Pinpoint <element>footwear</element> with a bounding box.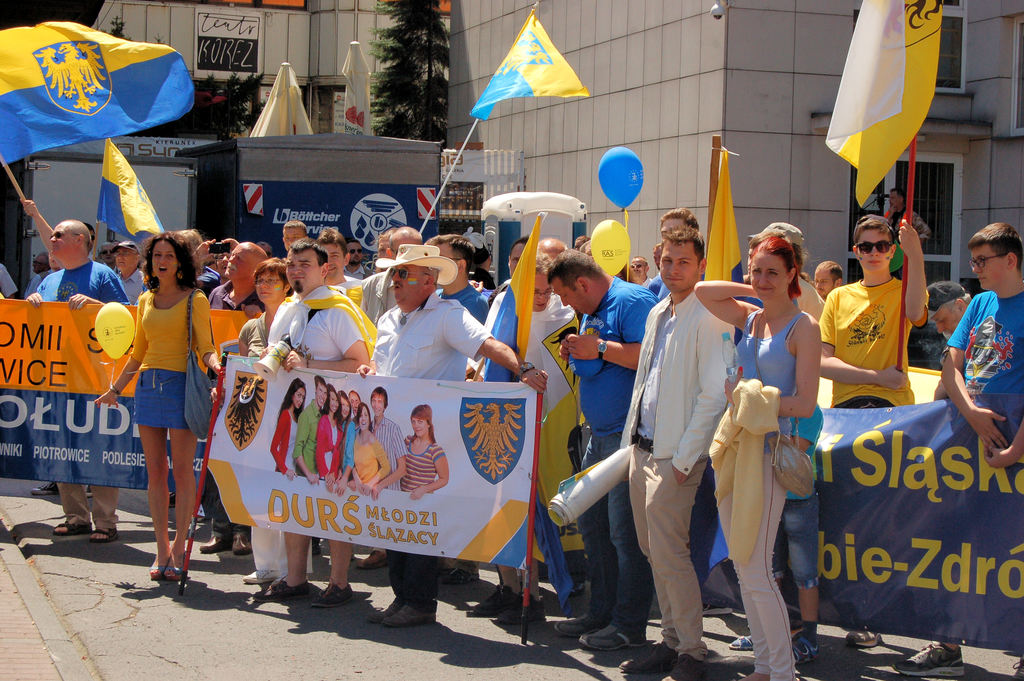
892/648/965/675.
